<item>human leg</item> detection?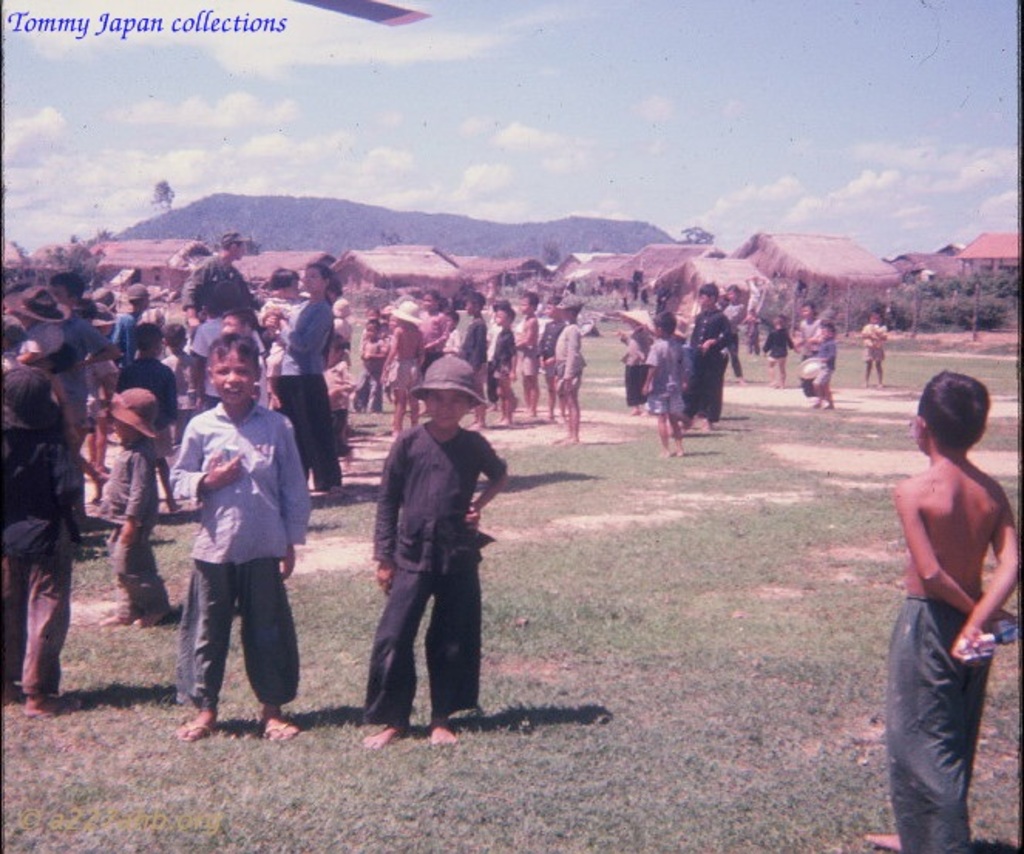
502/386/505/411
